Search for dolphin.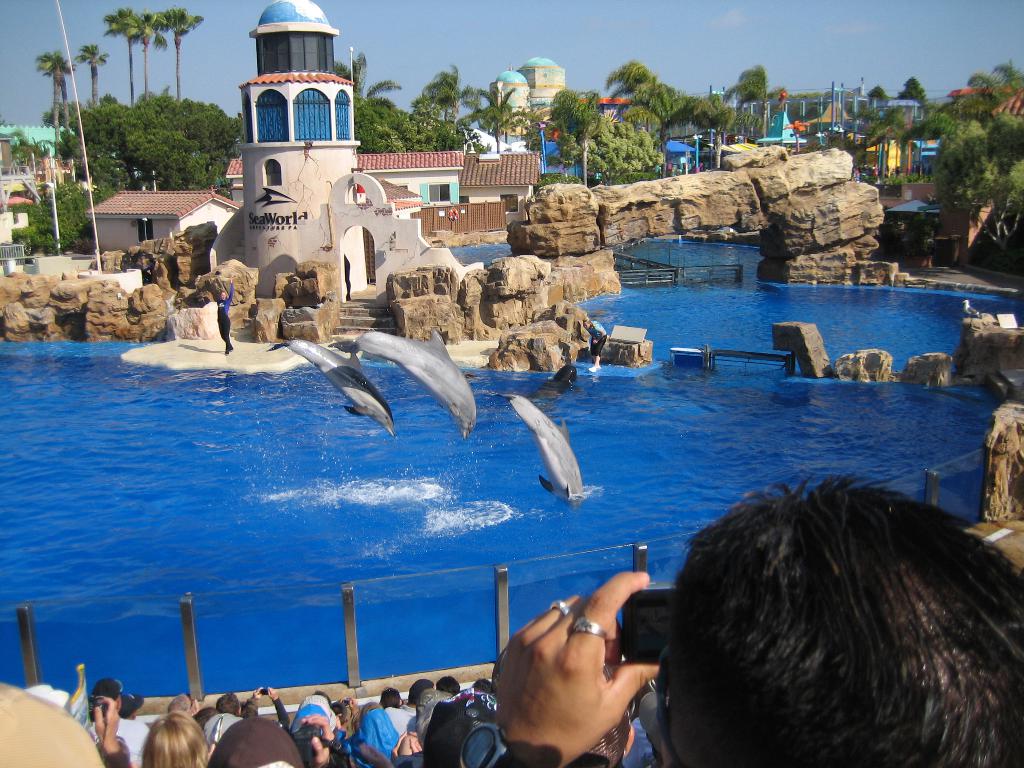
Found at Rect(331, 326, 481, 446).
